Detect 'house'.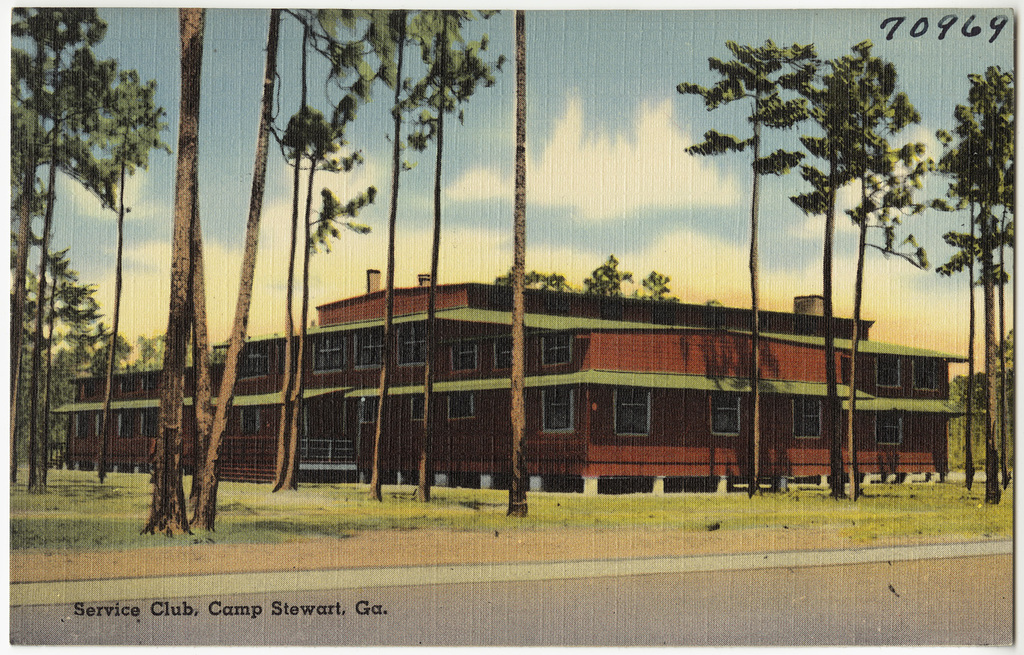
Detected at (51, 269, 989, 496).
